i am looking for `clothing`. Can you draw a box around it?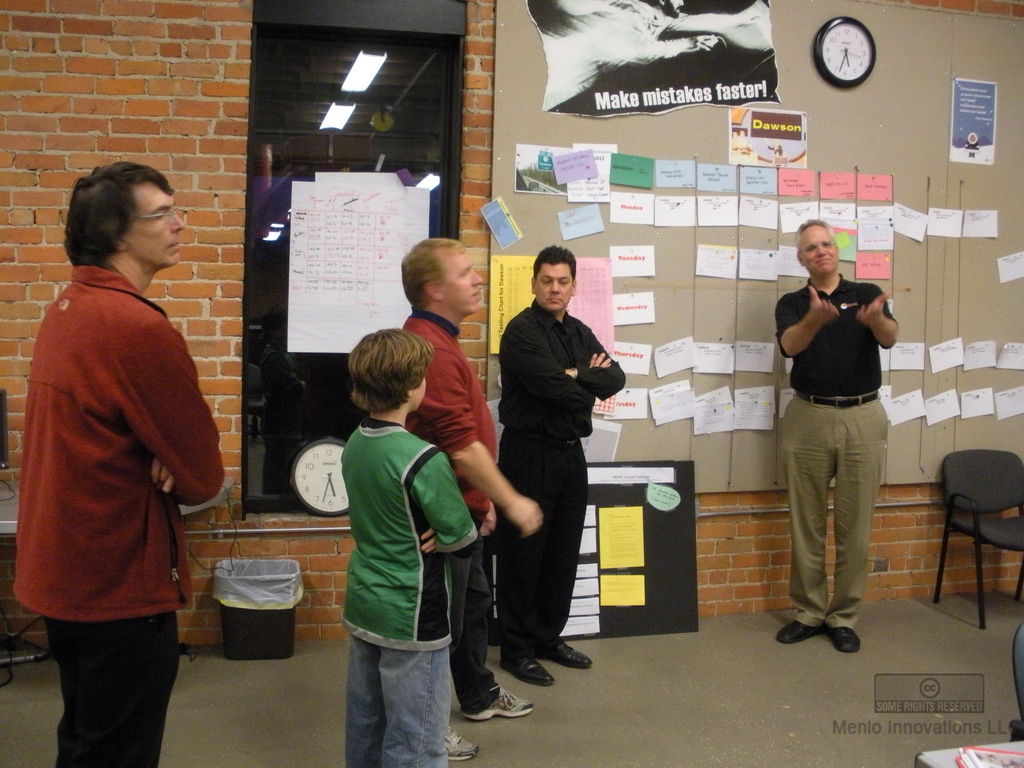
Sure, the bounding box is x1=26 y1=215 x2=219 y2=720.
